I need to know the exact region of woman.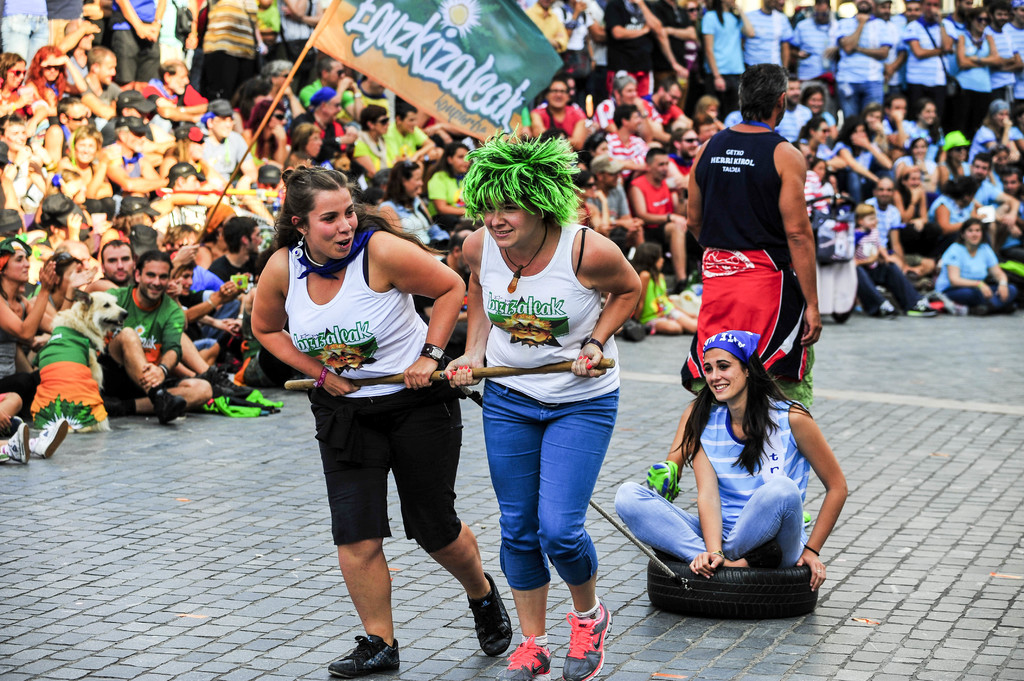
Region: [x1=444, y1=129, x2=653, y2=680].
